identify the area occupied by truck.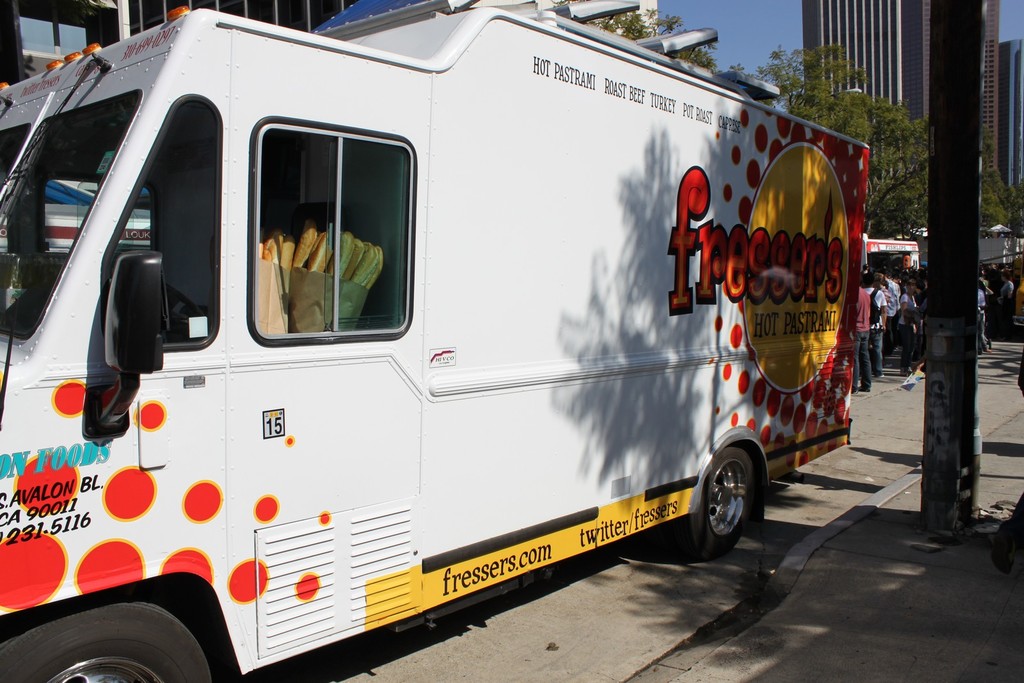
Area: (0,1,875,682).
